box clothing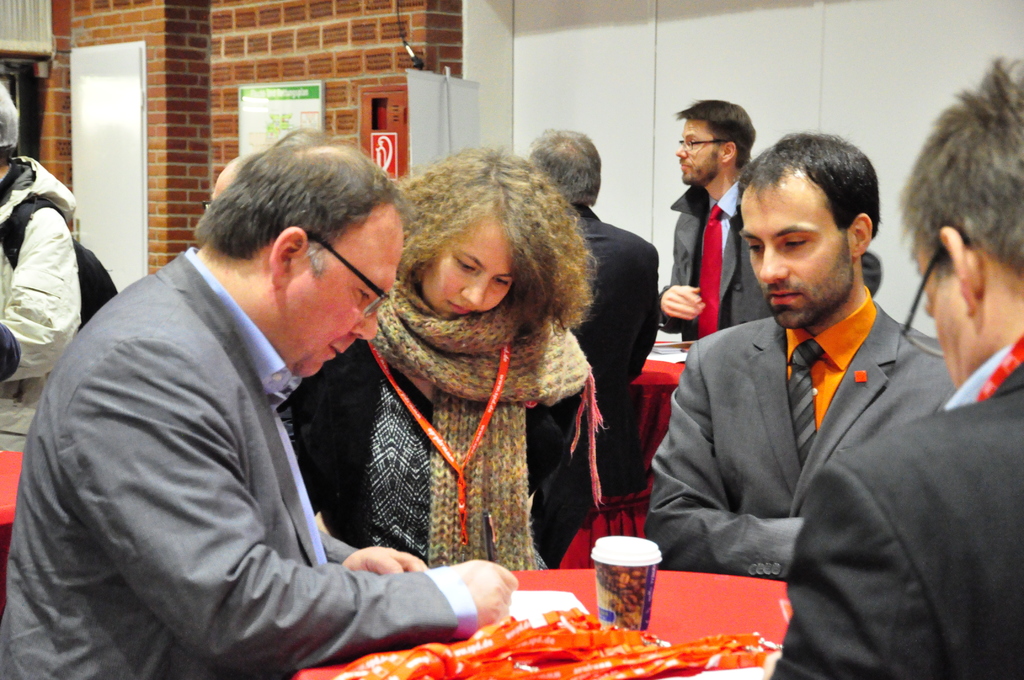
(left=645, top=284, right=972, bottom=565)
